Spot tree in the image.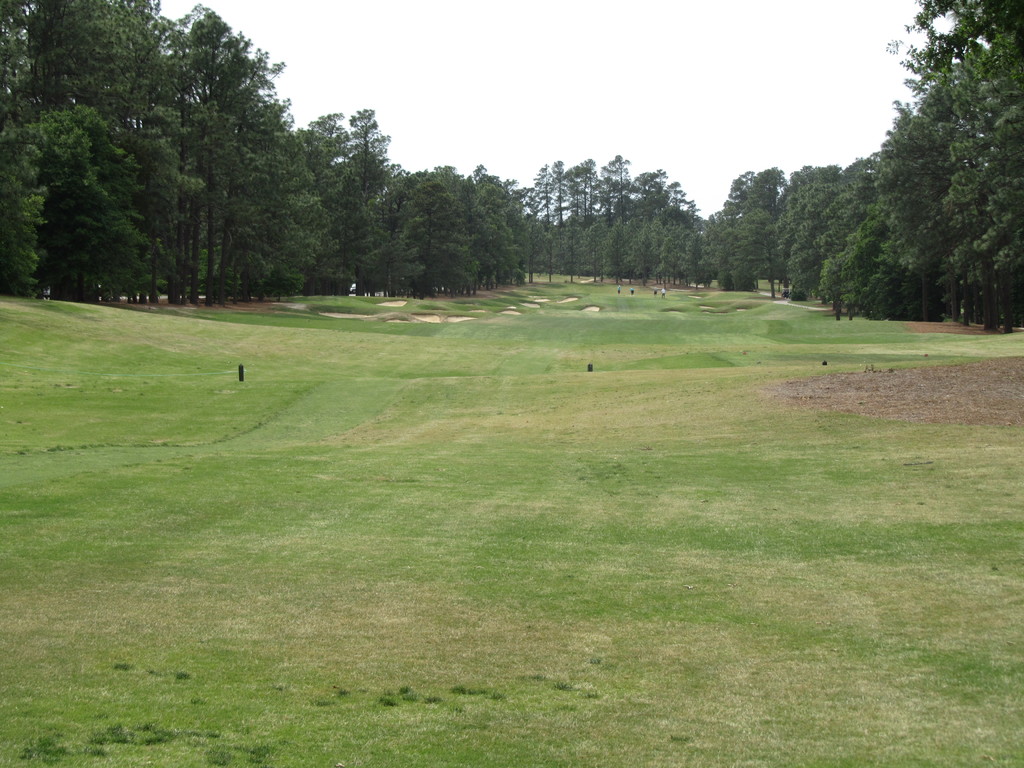
tree found at (327,118,422,280).
